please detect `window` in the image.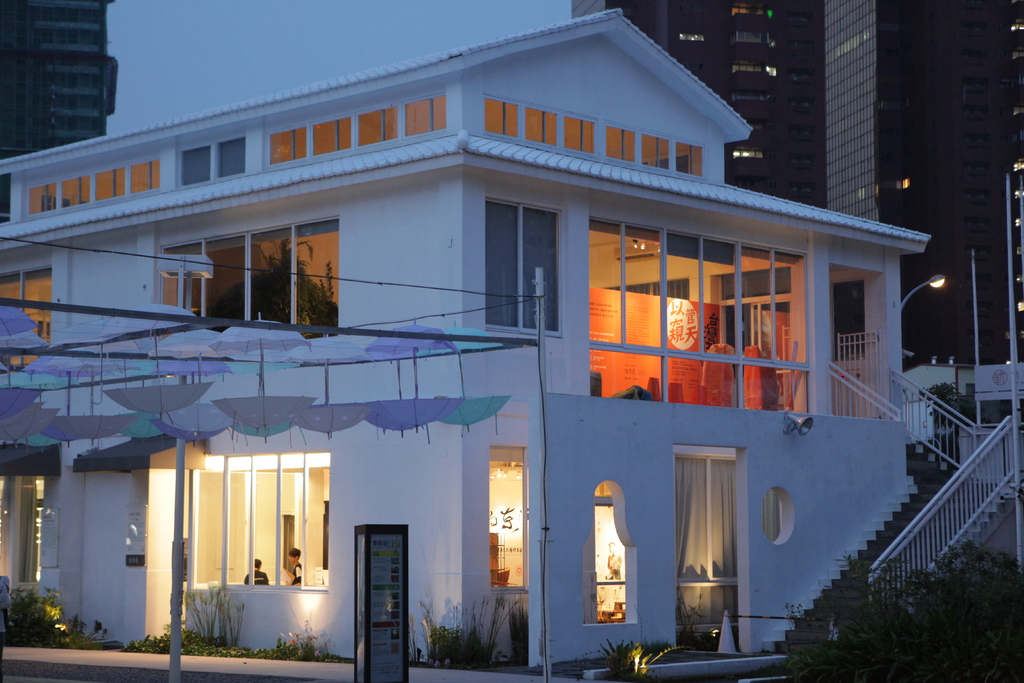
pyautogui.locateOnScreen(605, 123, 707, 178).
